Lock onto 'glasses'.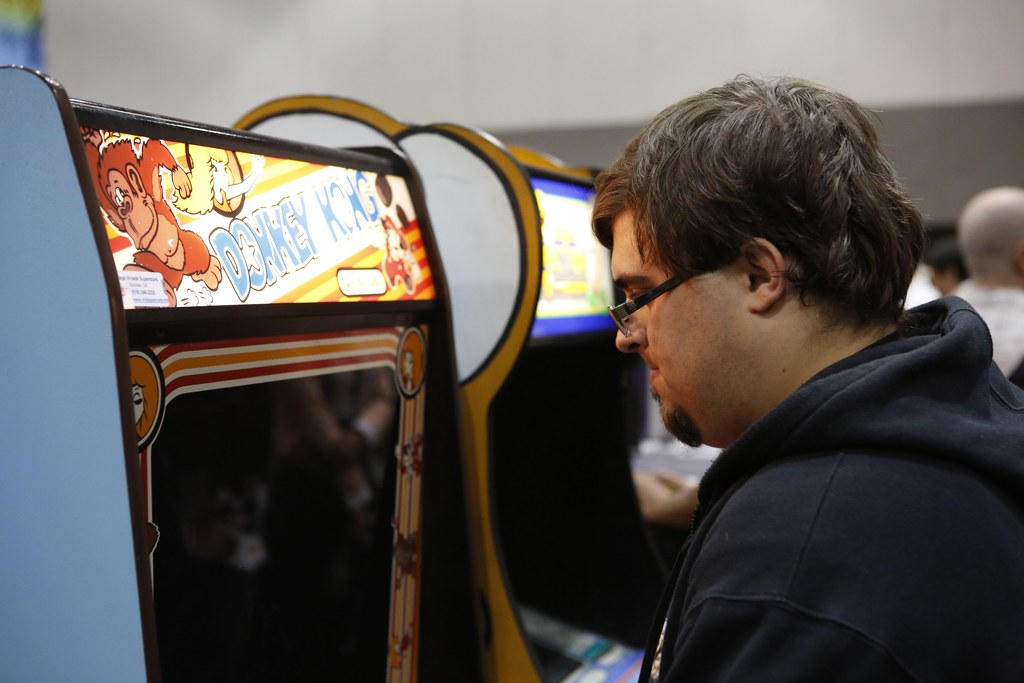
Locked: x1=604 y1=222 x2=803 y2=338.
